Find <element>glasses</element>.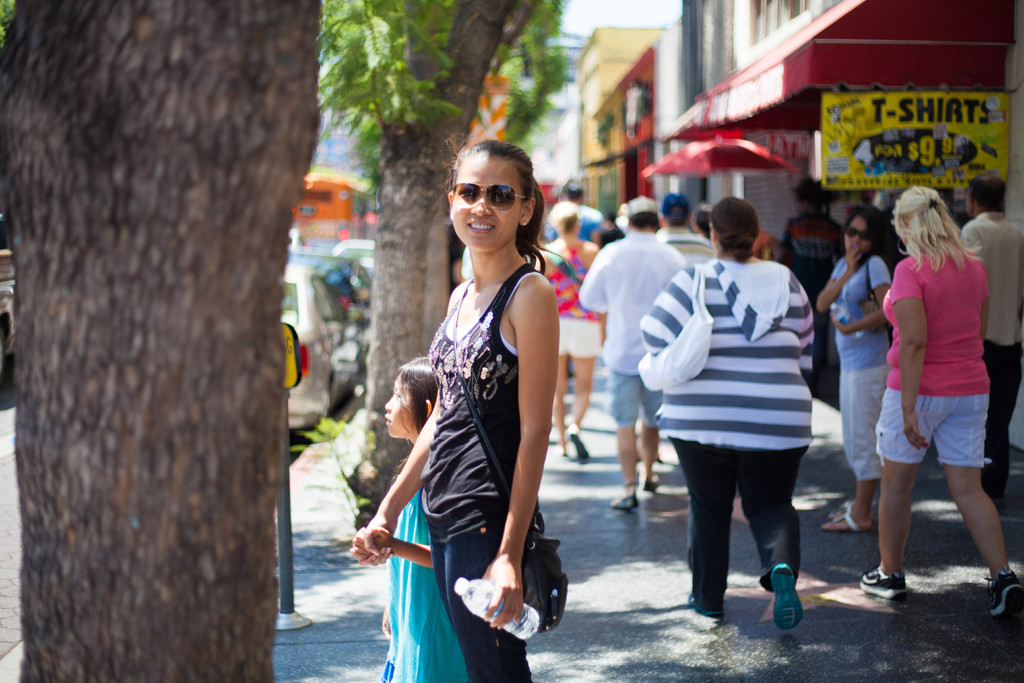
region(451, 185, 538, 210).
